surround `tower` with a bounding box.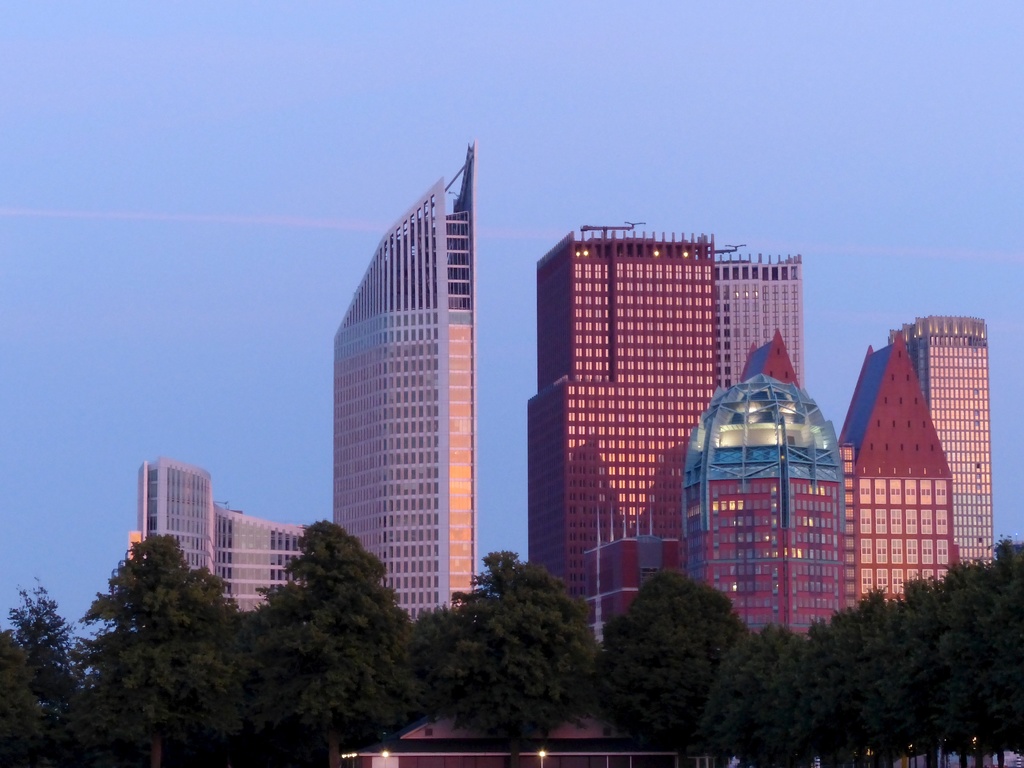
bbox=(889, 307, 997, 580).
